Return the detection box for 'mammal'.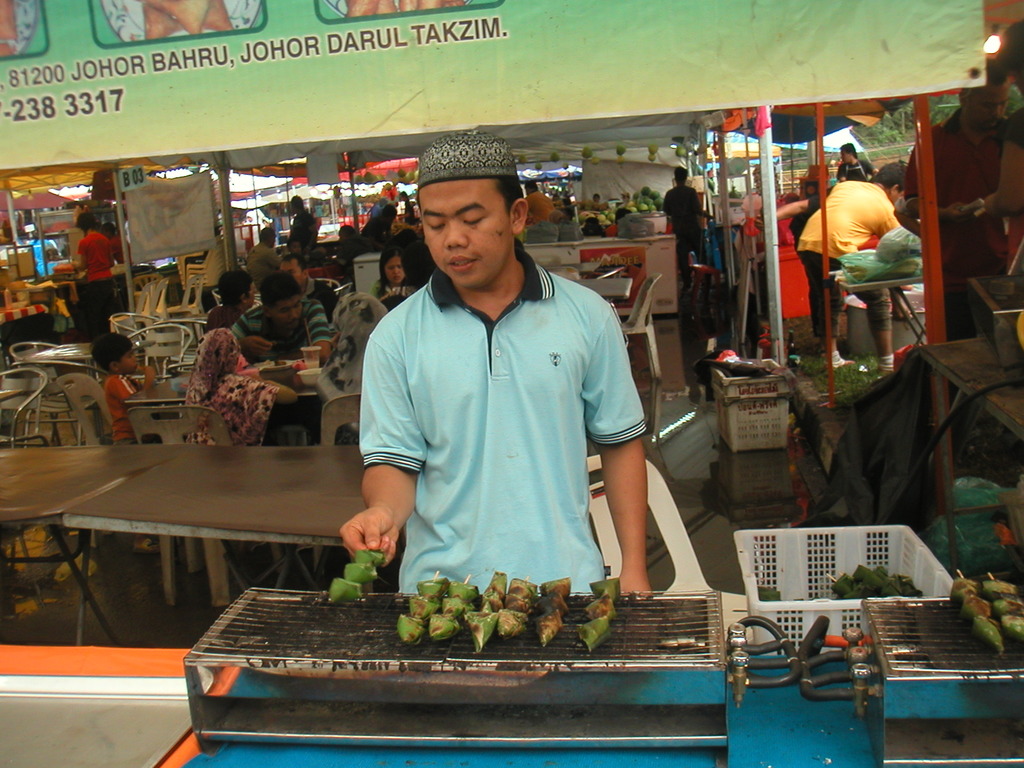
{"x1": 335, "y1": 223, "x2": 360, "y2": 282}.
